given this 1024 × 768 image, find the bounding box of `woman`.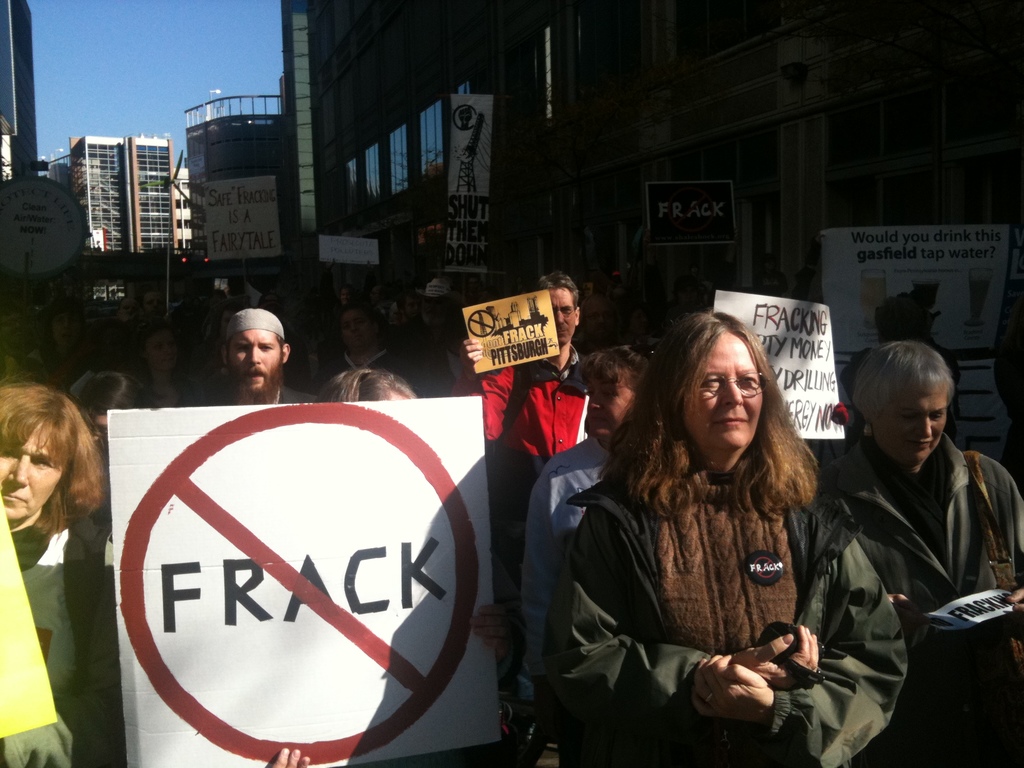
[544,312,908,767].
